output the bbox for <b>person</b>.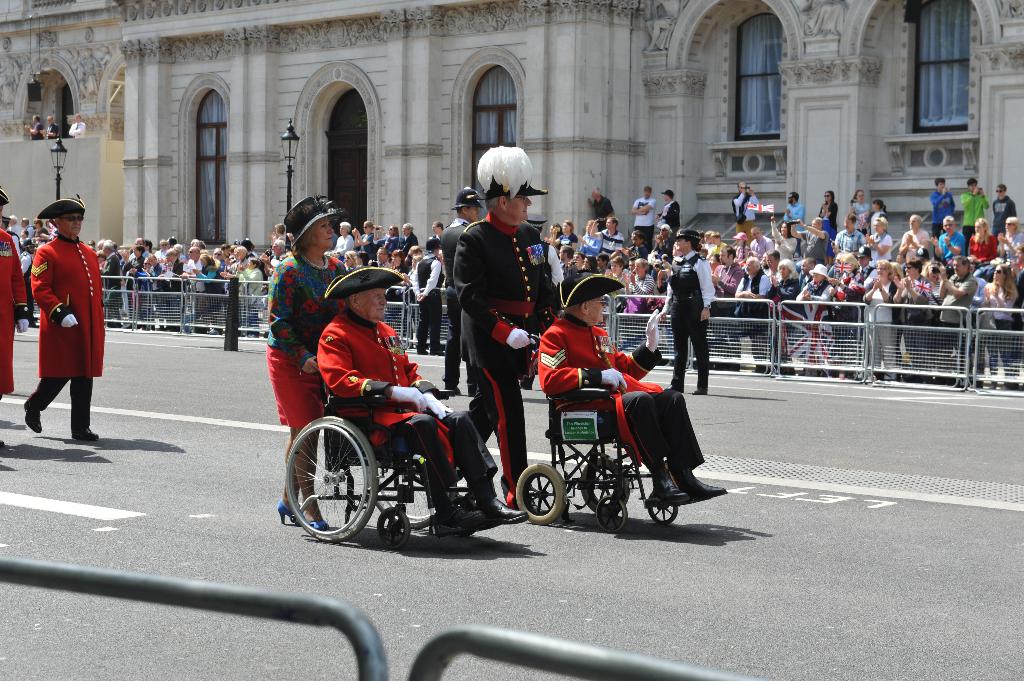
BBox(758, 243, 777, 280).
